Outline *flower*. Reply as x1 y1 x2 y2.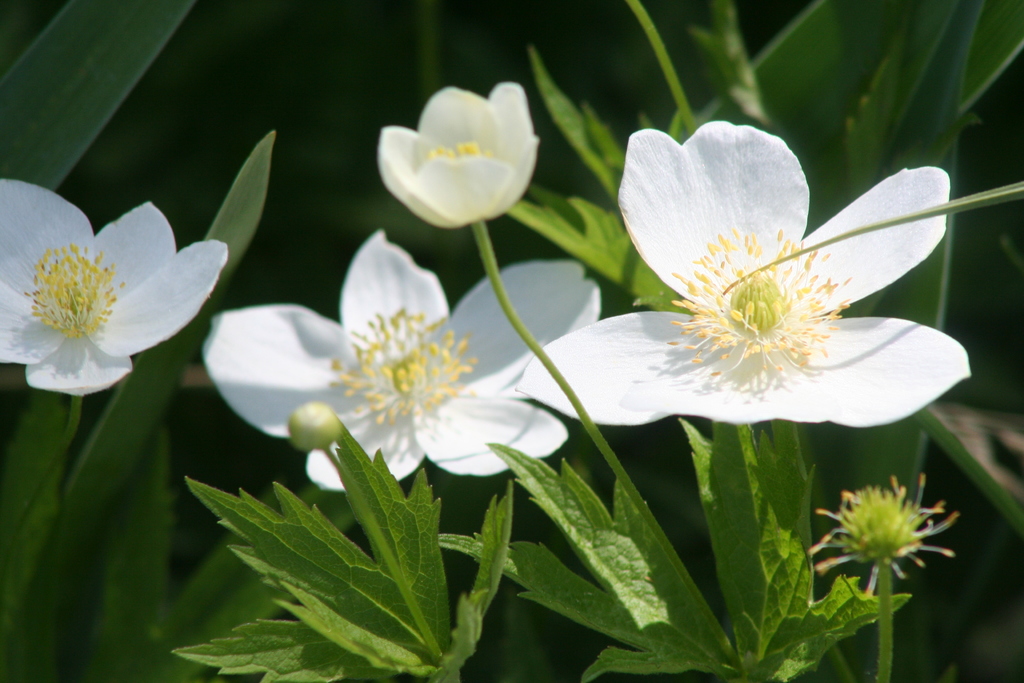
559 106 981 457.
